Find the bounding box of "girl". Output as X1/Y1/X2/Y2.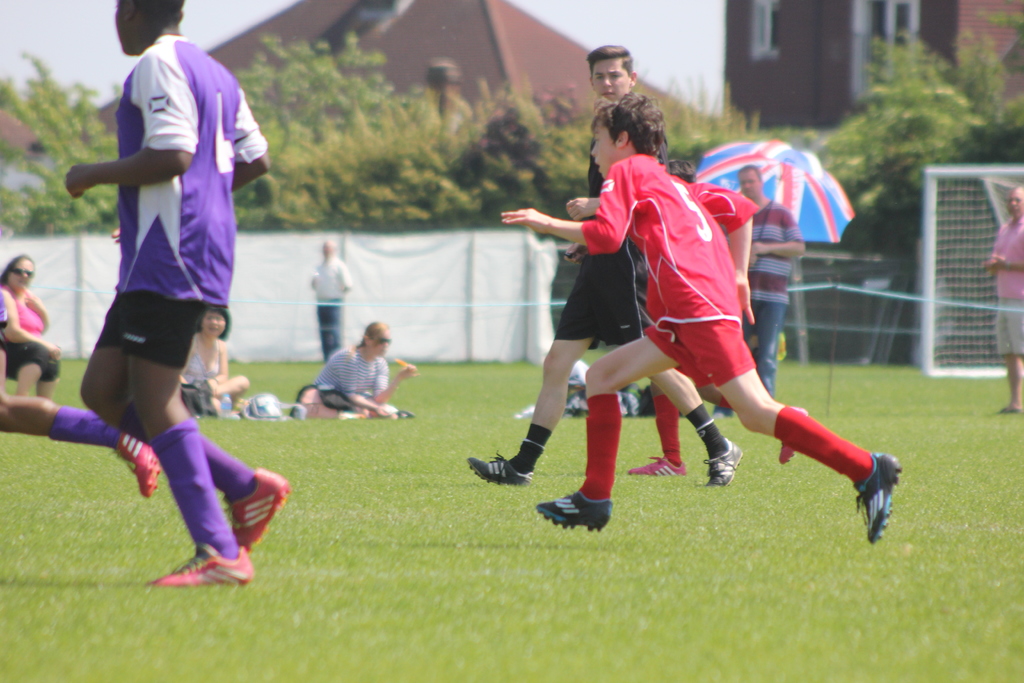
183/311/249/419.
